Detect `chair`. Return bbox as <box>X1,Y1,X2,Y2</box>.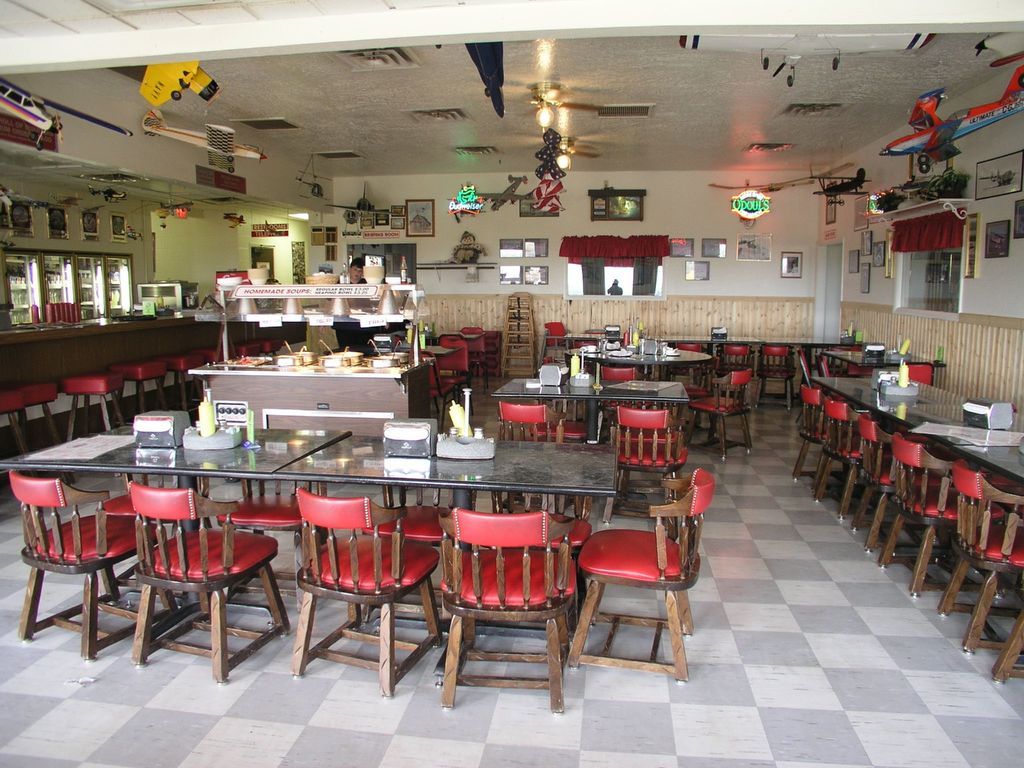
<box>596,369,637,381</box>.
